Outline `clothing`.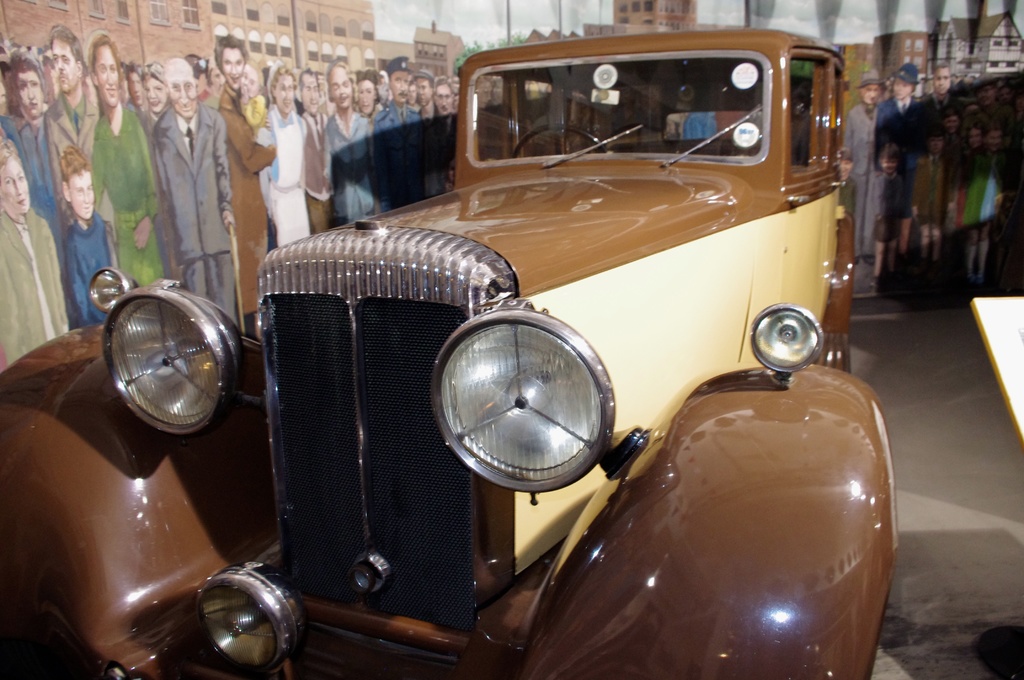
Outline: select_region(1, 117, 57, 221).
